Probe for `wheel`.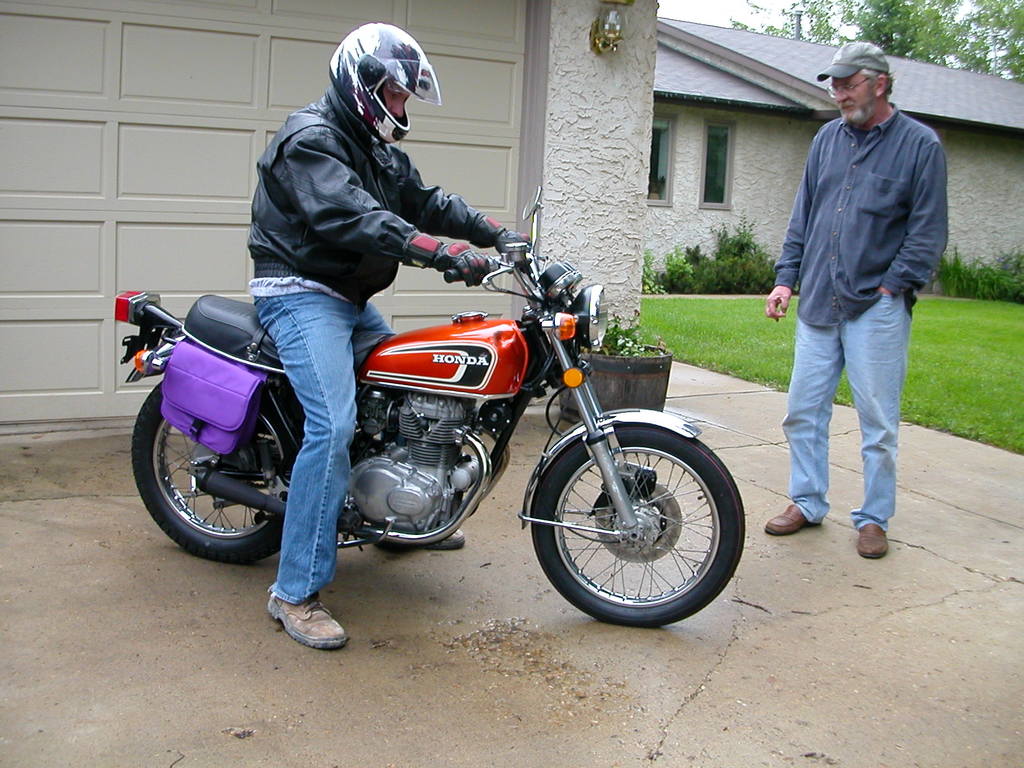
Probe result: (130, 380, 300, 564).
